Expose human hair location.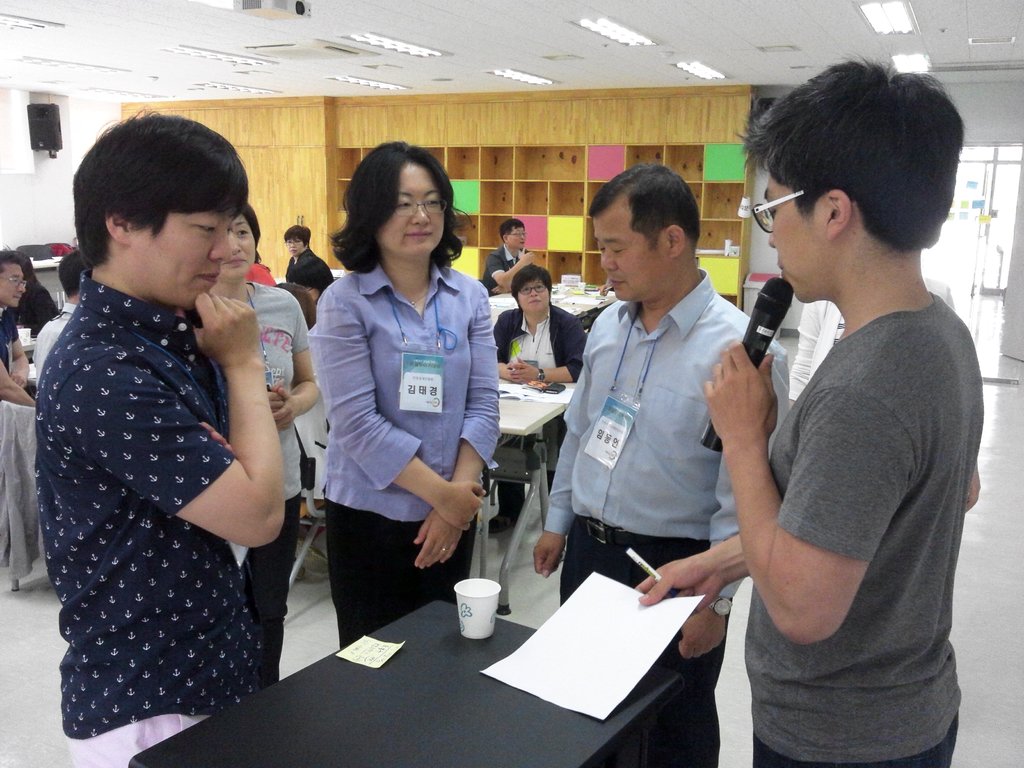
Exposed at 55 115 244 289.
